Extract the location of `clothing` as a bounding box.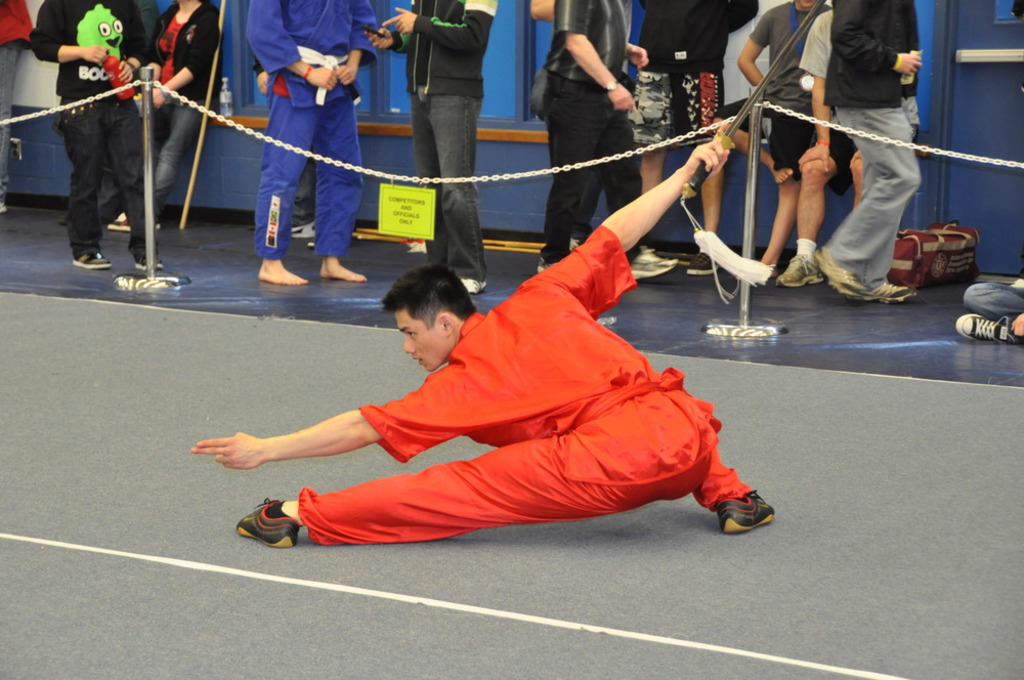
(410, 0, 484, 277).
